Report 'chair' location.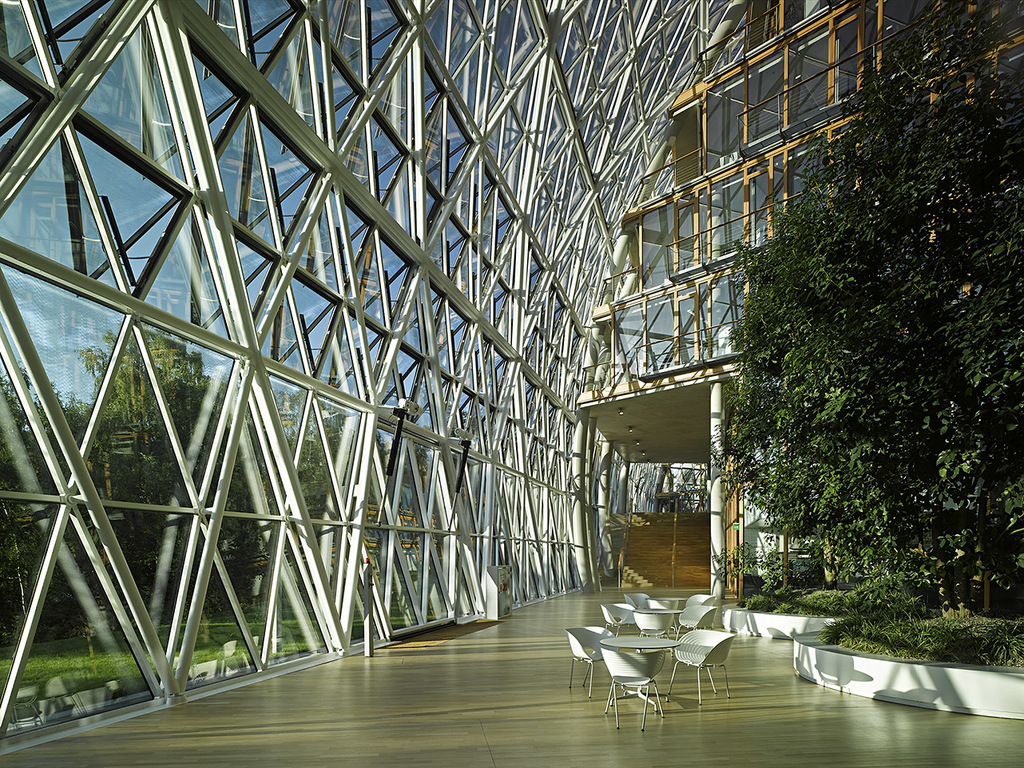
Report: rect(665, 626, 737, 703).
